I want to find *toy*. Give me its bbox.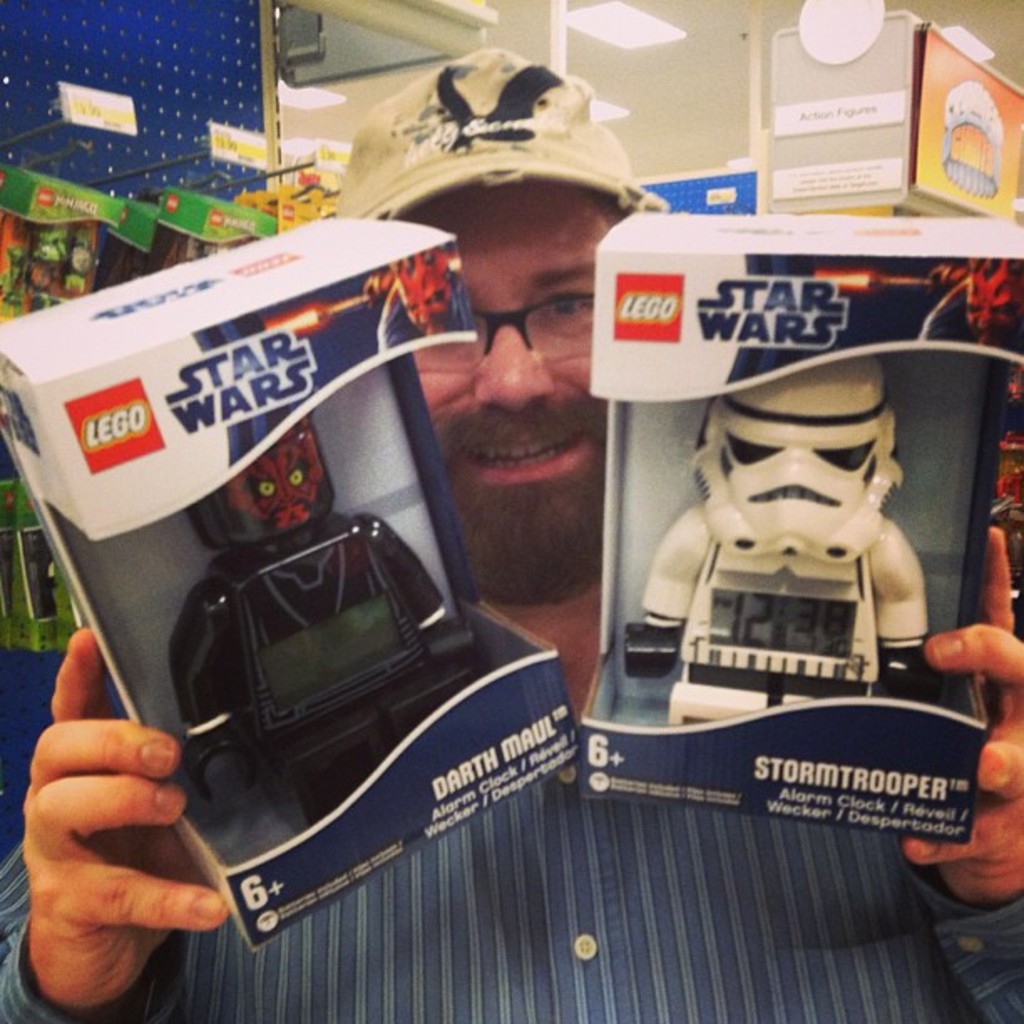
{"left": 65, "top": 226, "right": 85, "bottom": 301}.
